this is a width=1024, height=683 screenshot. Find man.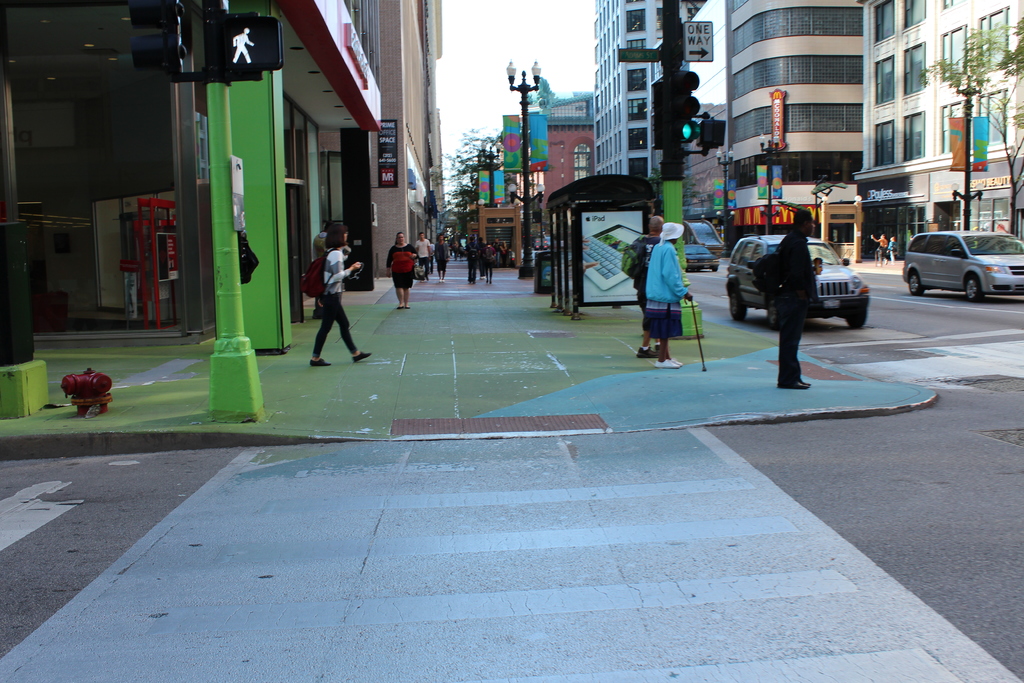
Bounding box: locate(628, 215, 668, 358).
